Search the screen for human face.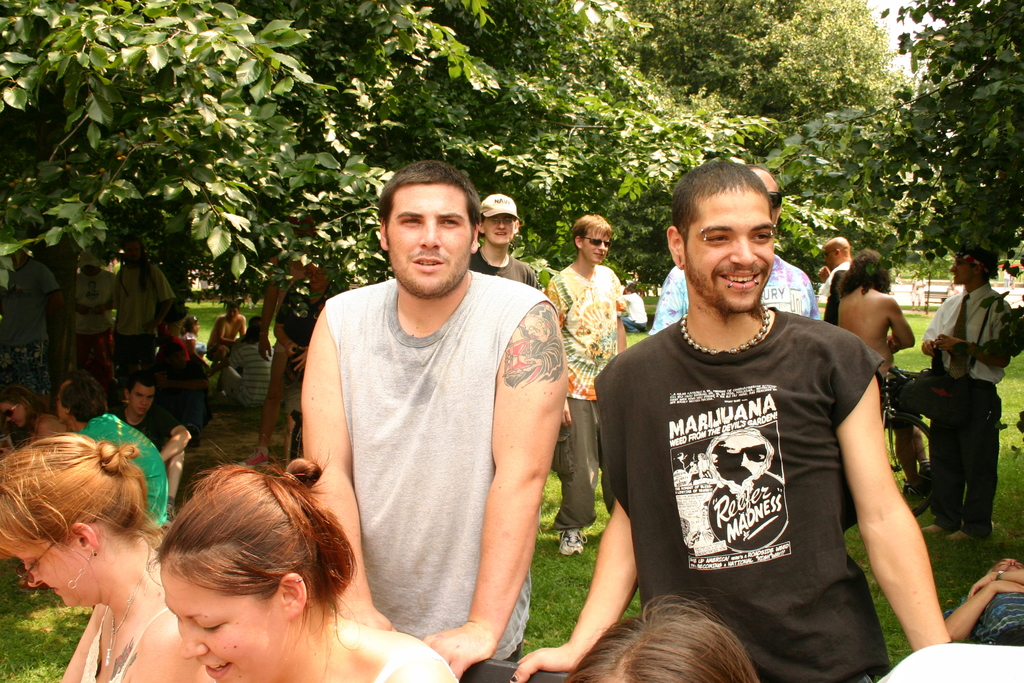
Found at 12, 545, 89, 609.
